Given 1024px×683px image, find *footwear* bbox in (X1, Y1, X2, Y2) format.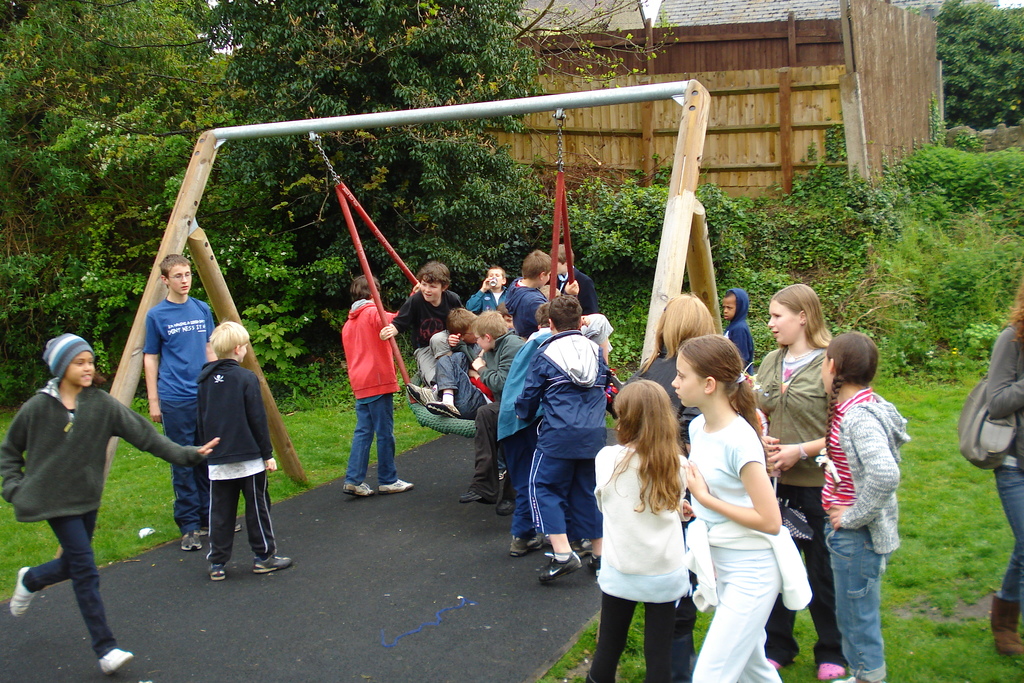
(817, 662, 845, 682).
